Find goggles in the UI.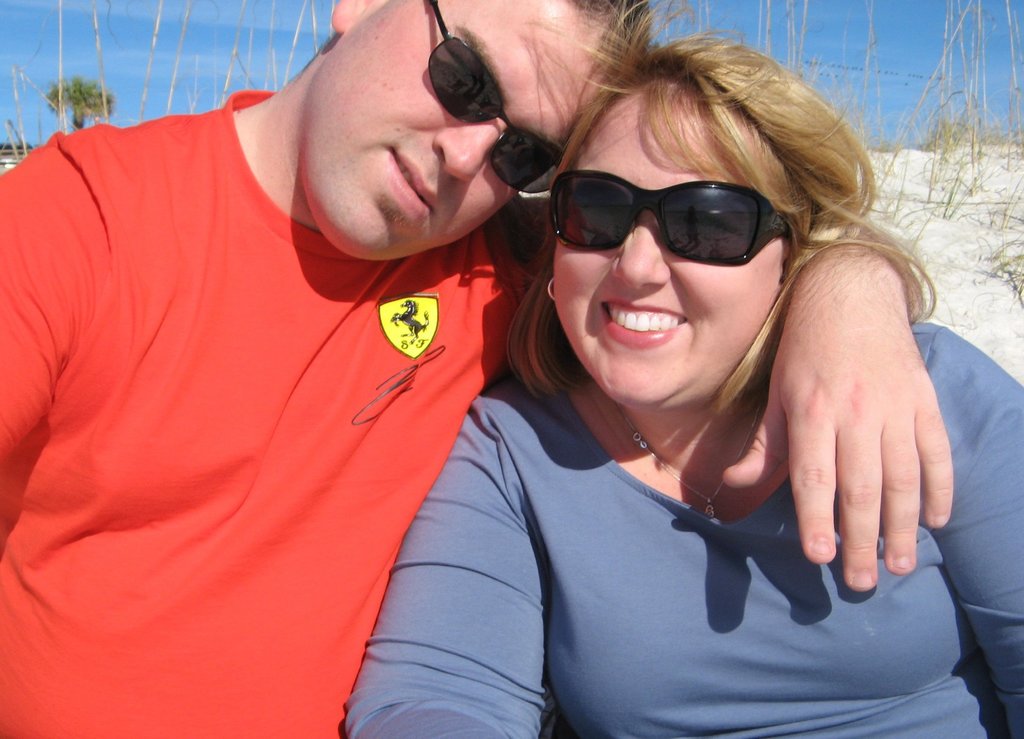
UI element at bbox=[428, 1, 555, 195].
